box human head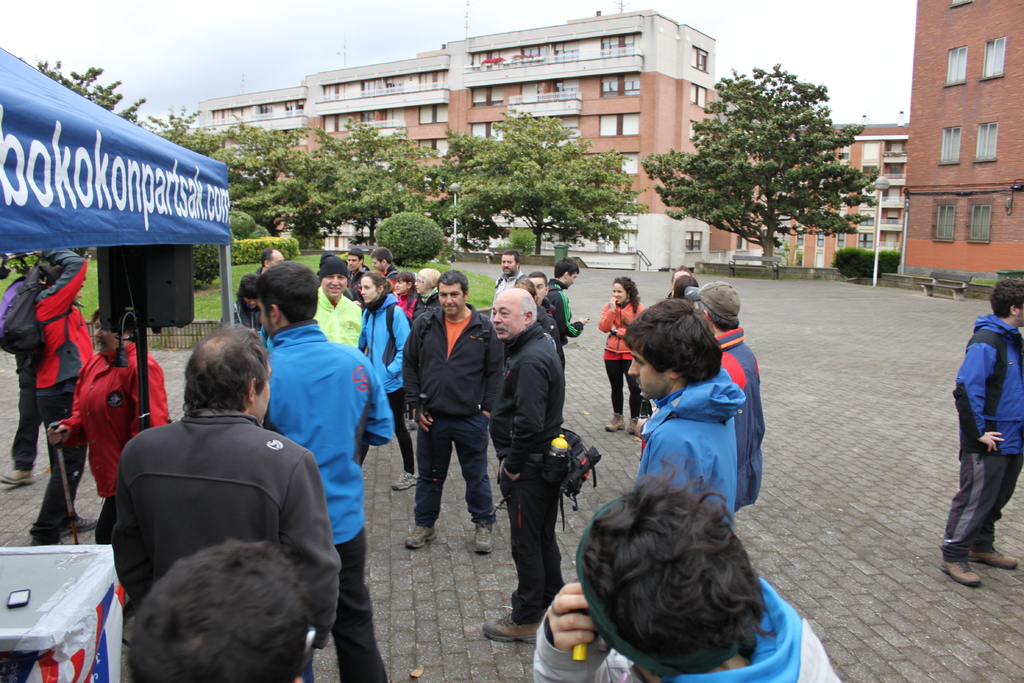
x1=257 y1=261 x2=320 y2=339
